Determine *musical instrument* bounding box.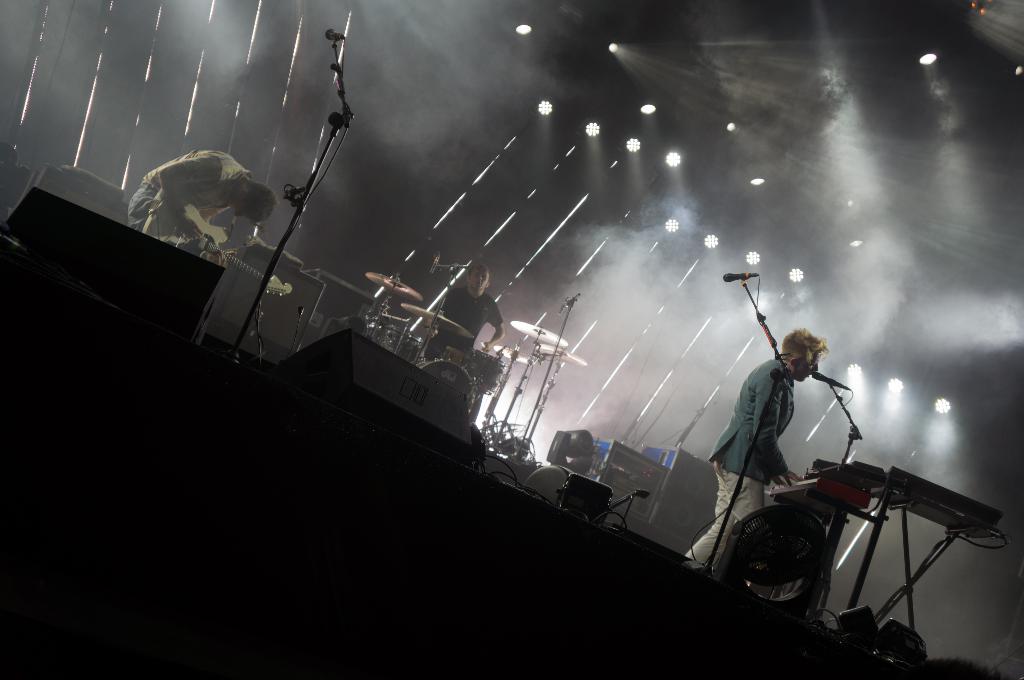
Determined: <bbox>140, 198, 307, 301</bbox>.
